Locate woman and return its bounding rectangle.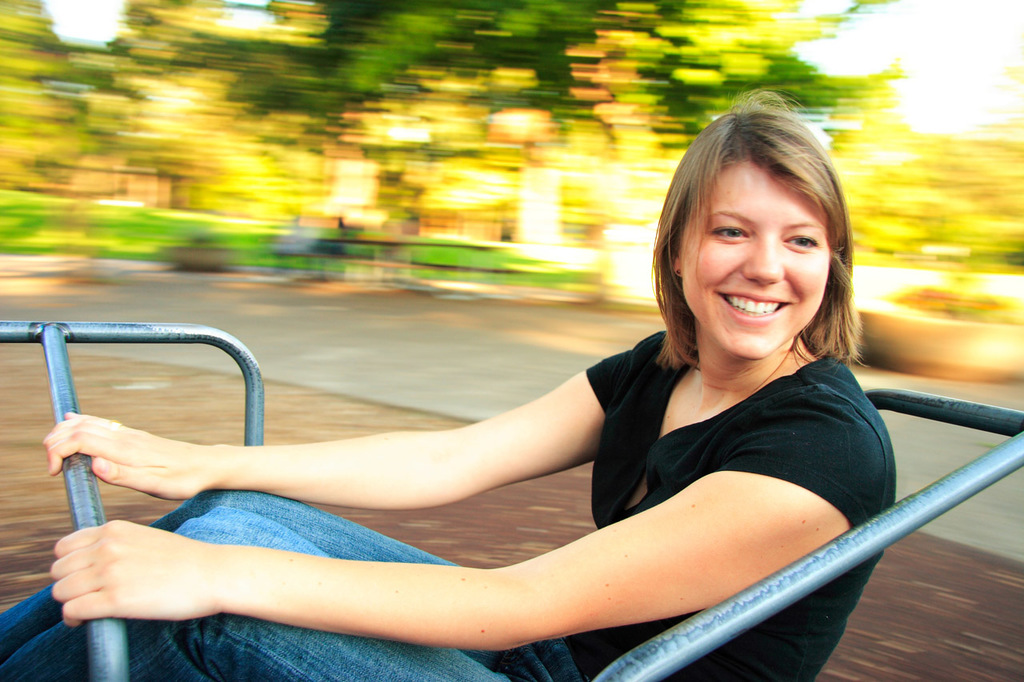
detection(0, 84, 897, 681).
